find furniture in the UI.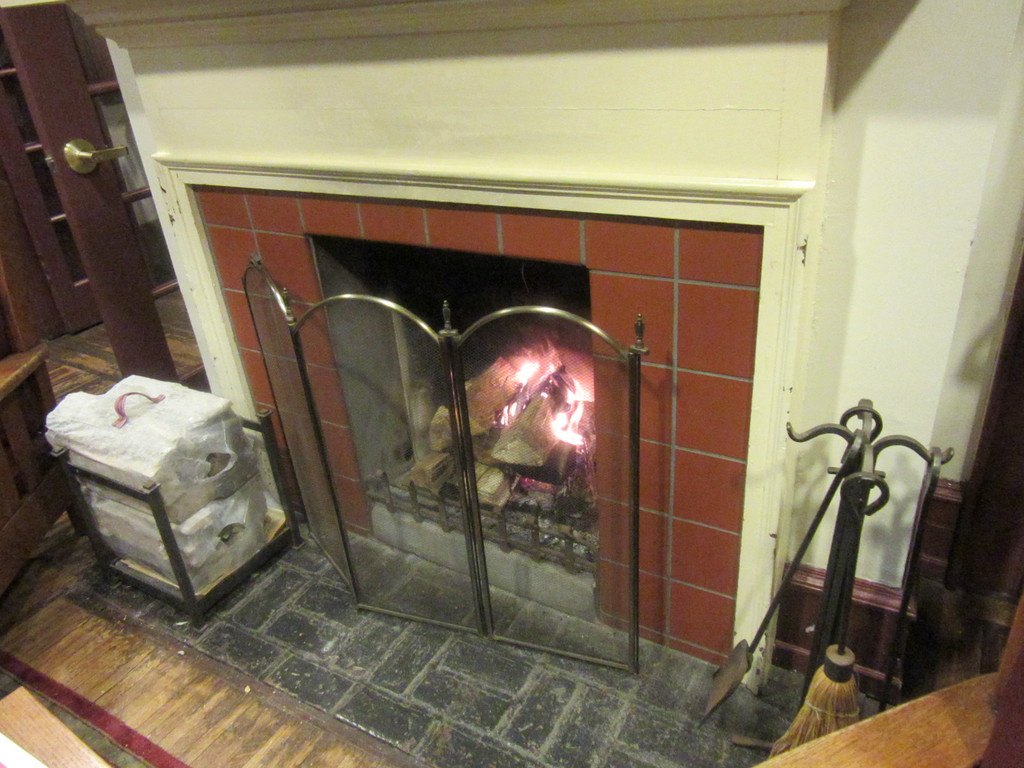
UI element at select_region(751, 586, 1023, 767).
